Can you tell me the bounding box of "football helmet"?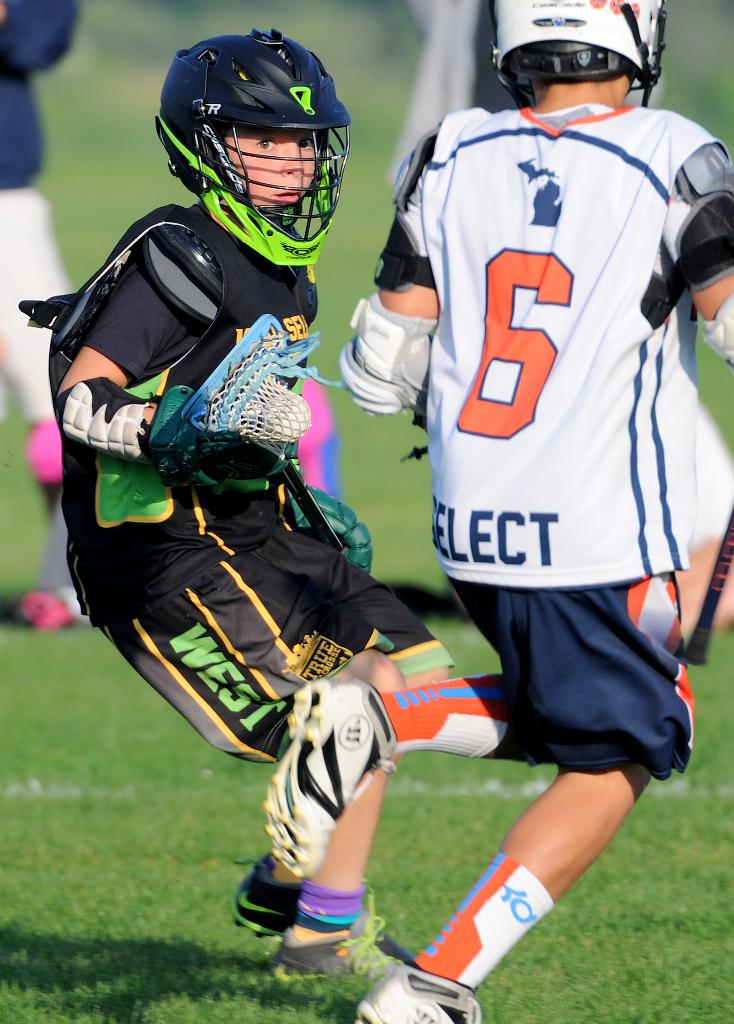
[152, 37, 350, 232].
